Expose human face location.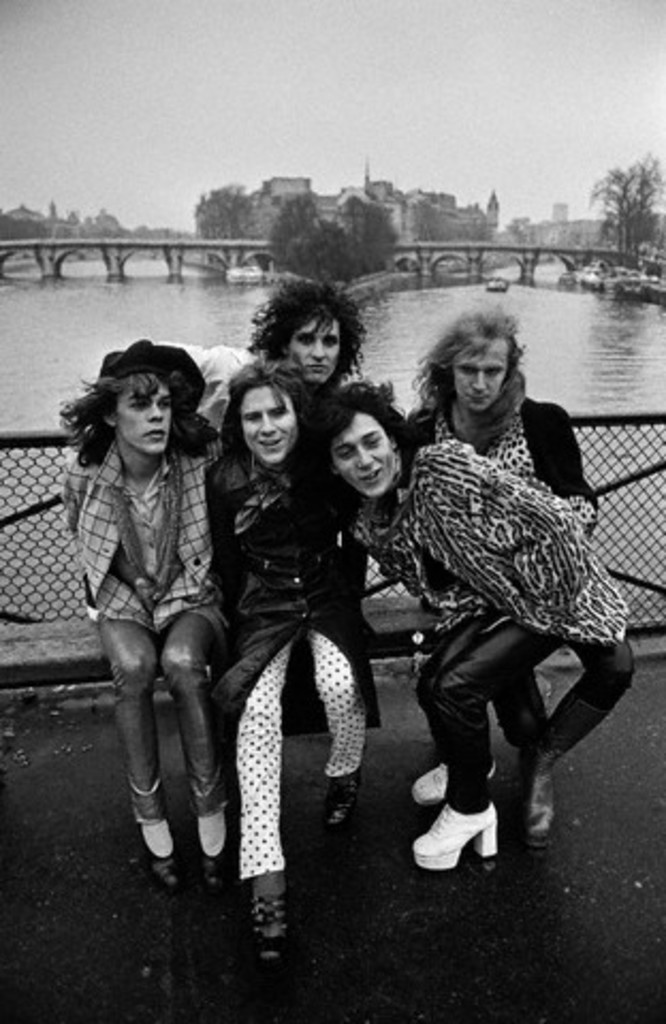
Exposed at x1=324, y1=412, x2=397, y2=495.
